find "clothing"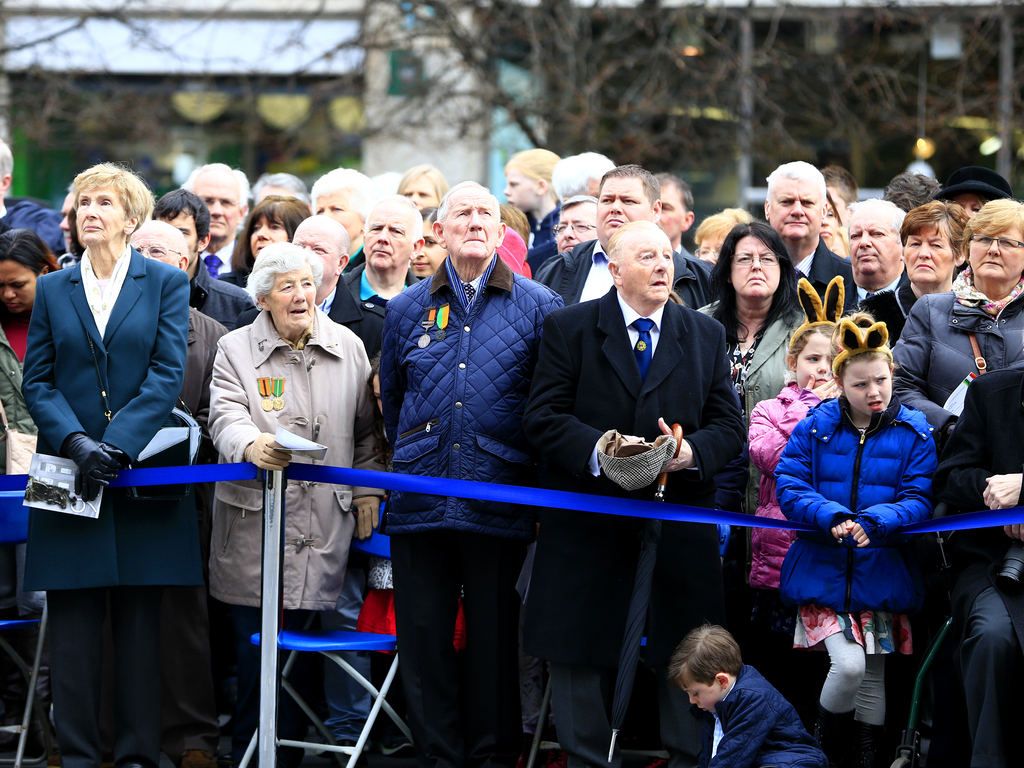
rect(764, 396, 934, 725)
